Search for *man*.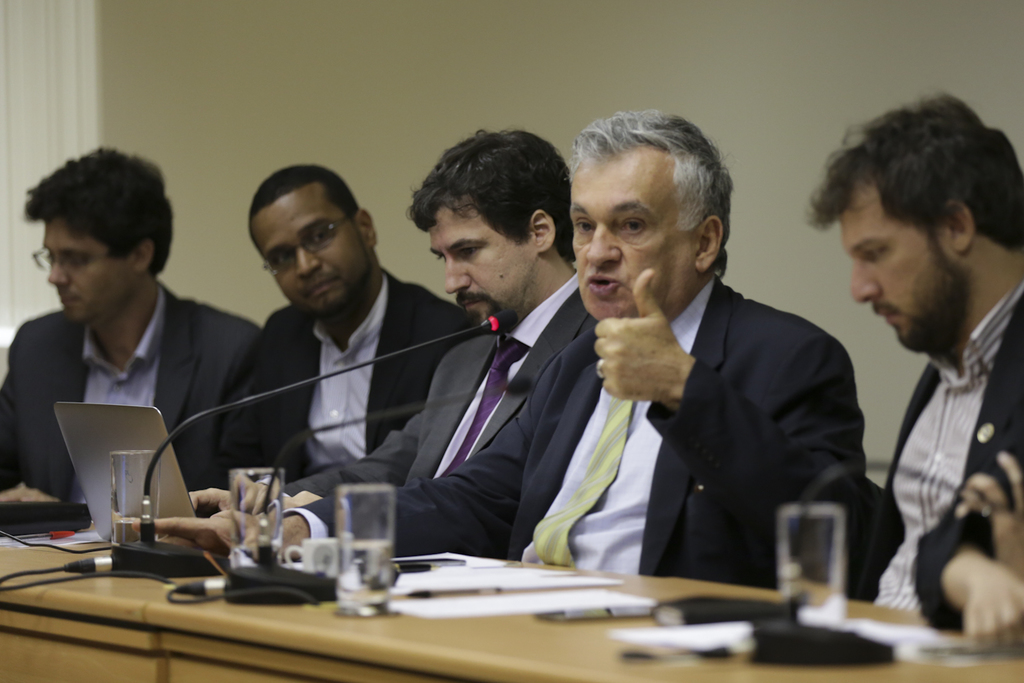
Found at 156,111,866,587.
